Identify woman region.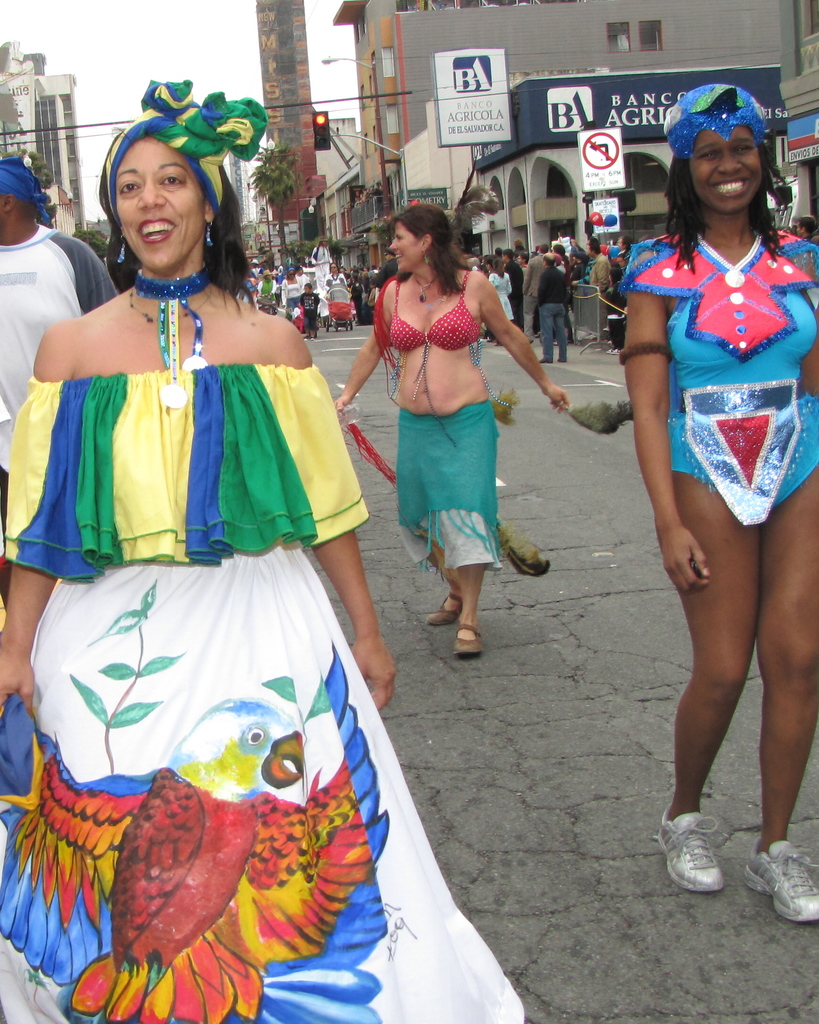
Region: l=485, t=250, r=516, b=324.
